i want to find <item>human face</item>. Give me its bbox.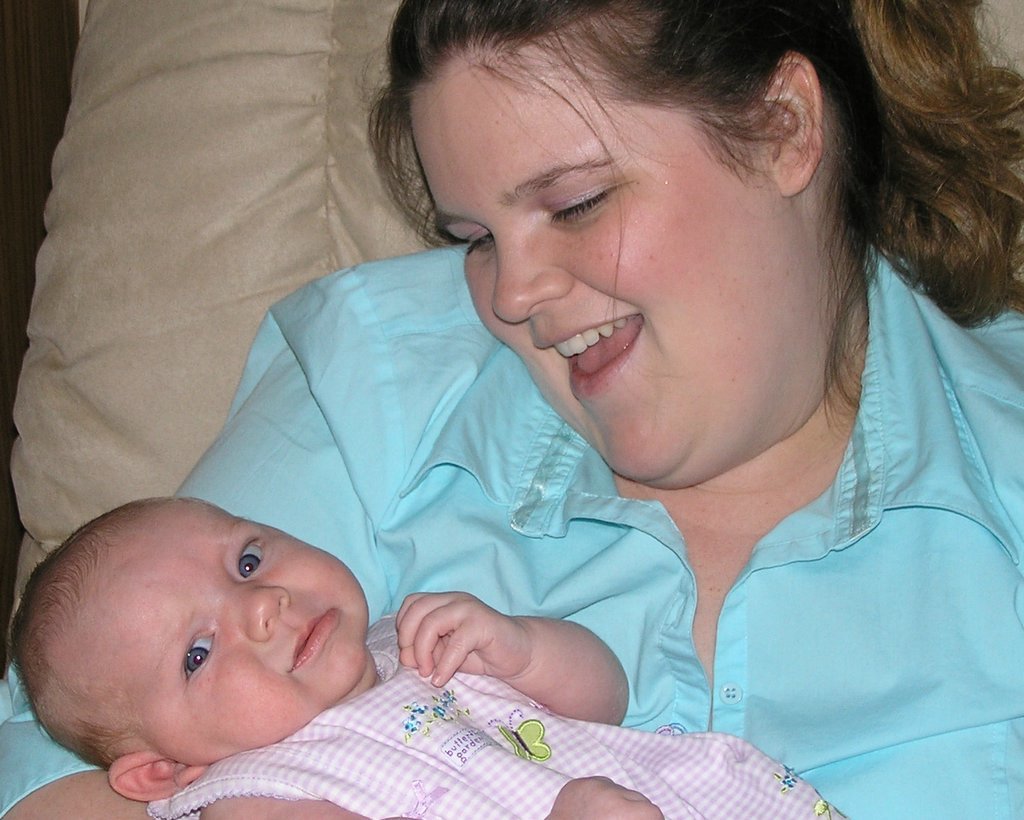
crop(409, 60, 785, 490).
